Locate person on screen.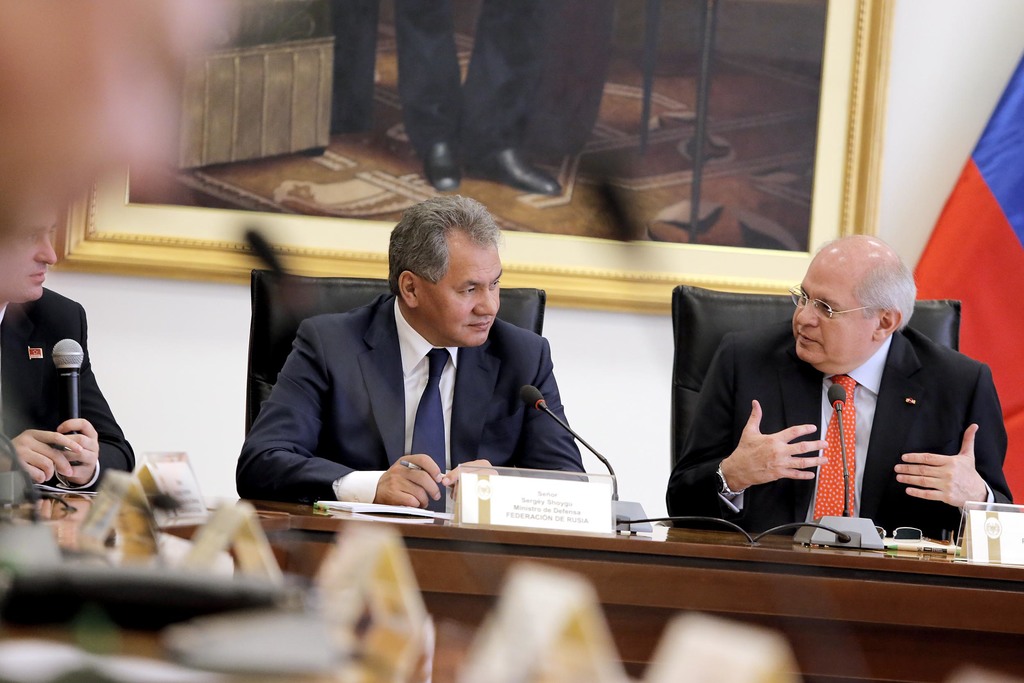
On screen at x1=0, y1=198, x2=151, y2=502.
